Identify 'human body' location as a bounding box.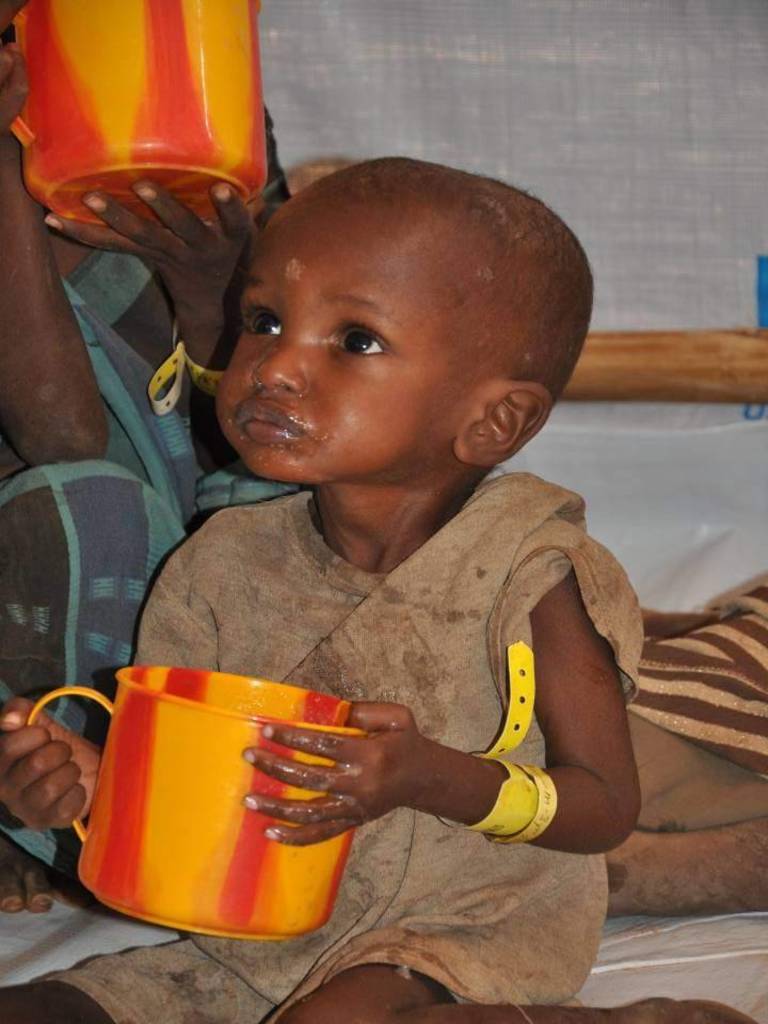
80,235,690,995.
